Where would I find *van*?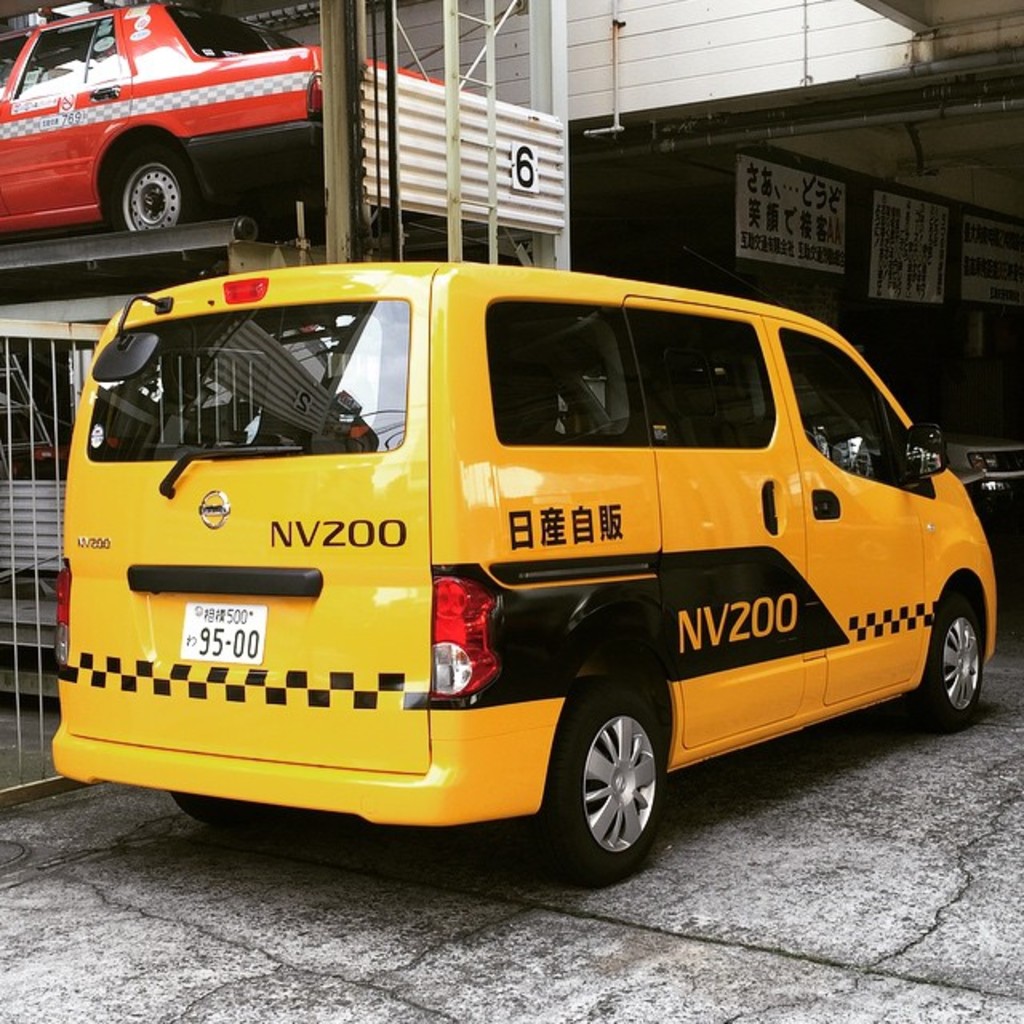
At {"x1": 45, "y1": 262, "x2": 1002, "y2": 890}.
